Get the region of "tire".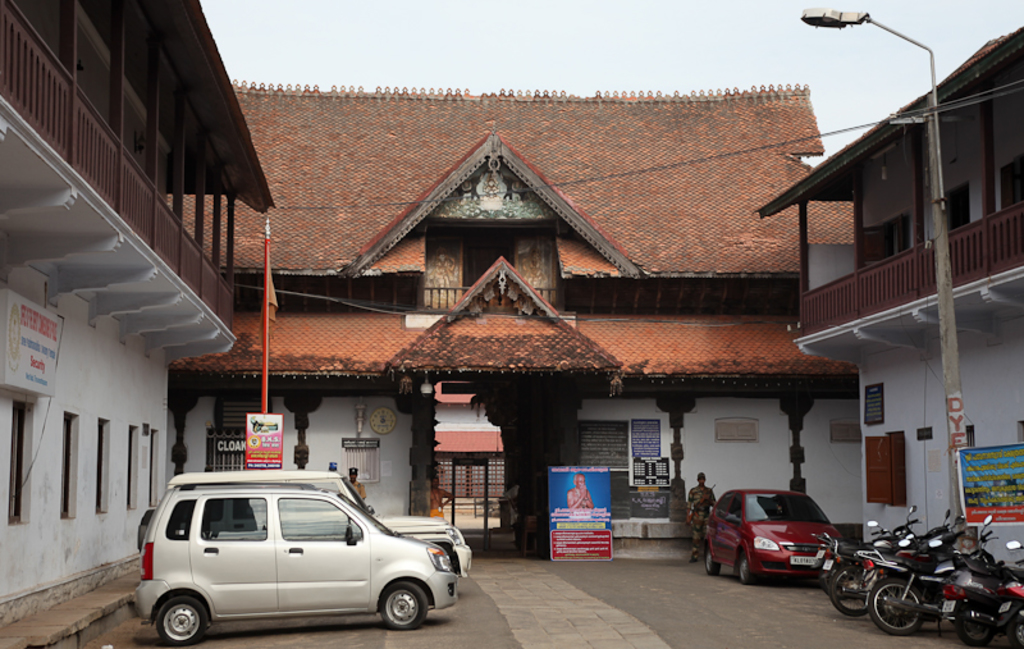
BBox(950, 600, 993, 648).
